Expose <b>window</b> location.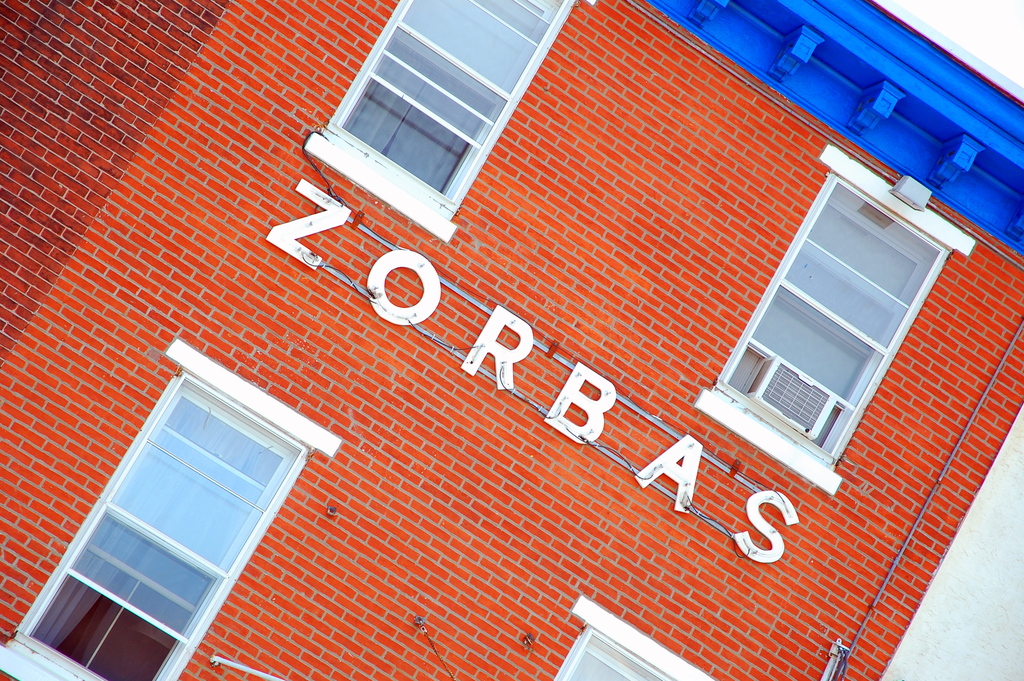
Exposed at 307/0/598/239.
